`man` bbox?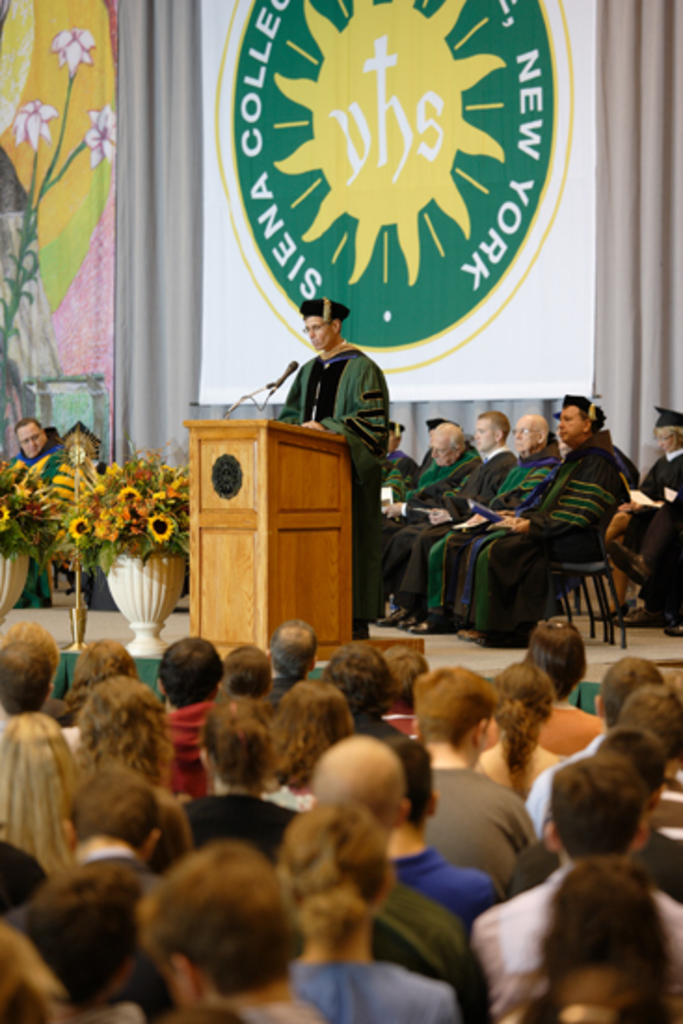
left=0, top=618, right=58, bottom=735
